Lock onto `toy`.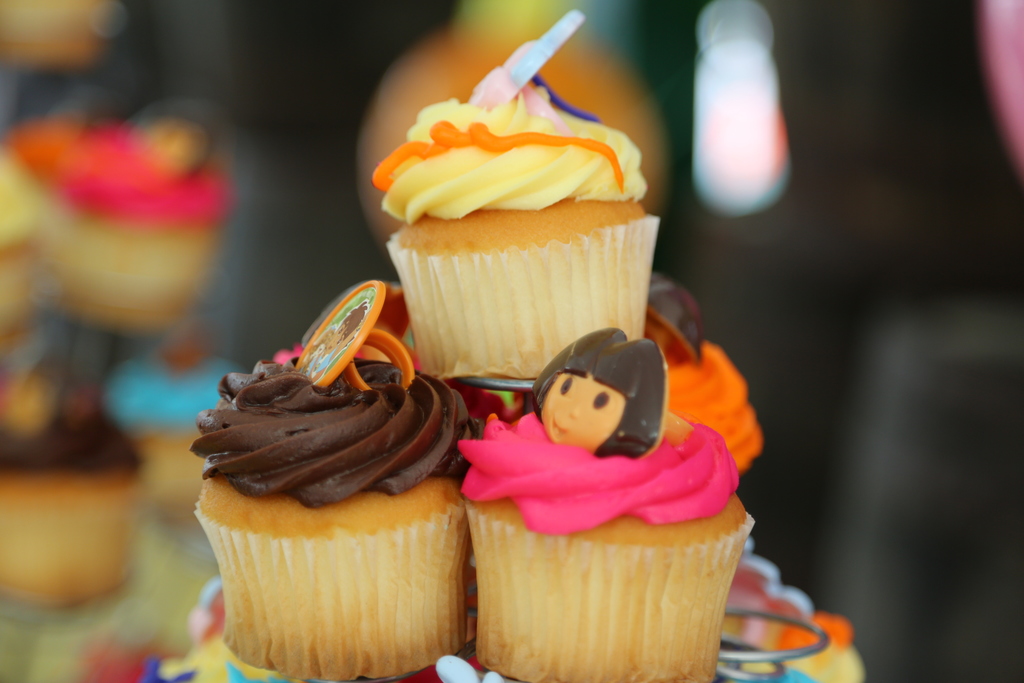
Locked: crop(635, 273, 710, 364).
